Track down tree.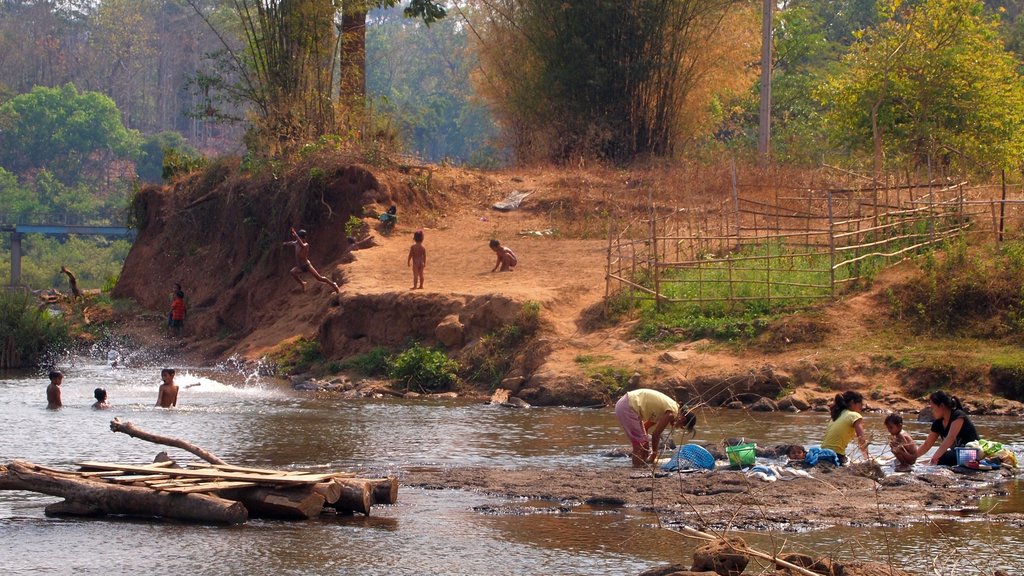
Tracked to box=[458, 0, 782, 166].
